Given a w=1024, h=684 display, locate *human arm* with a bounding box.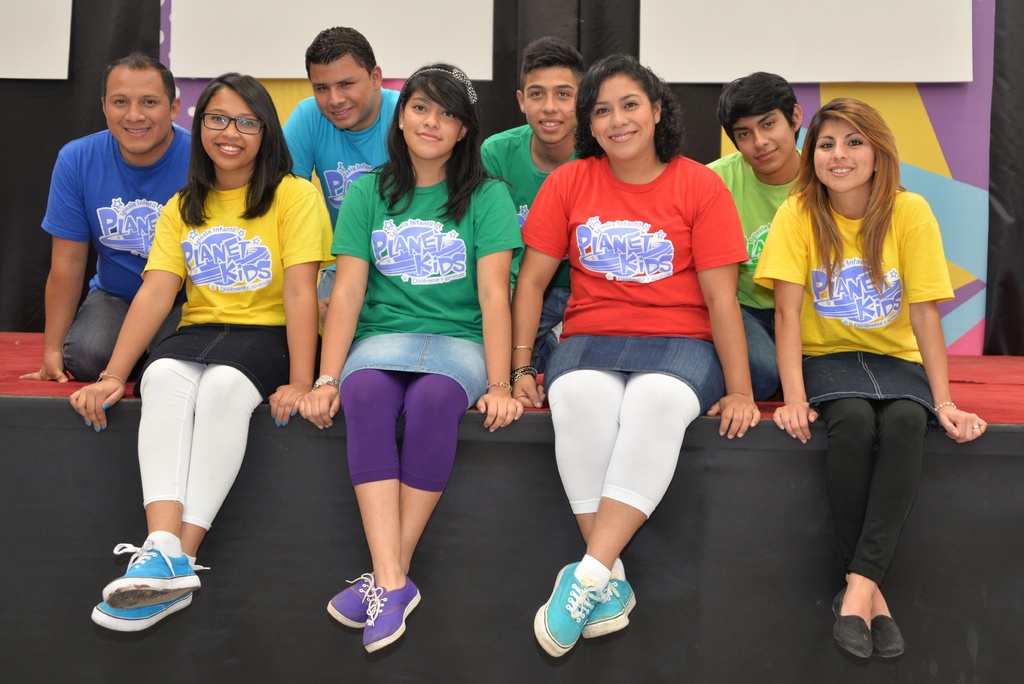
Located: pyautogui.locateOnScreen(263, 168, 324, 430).
